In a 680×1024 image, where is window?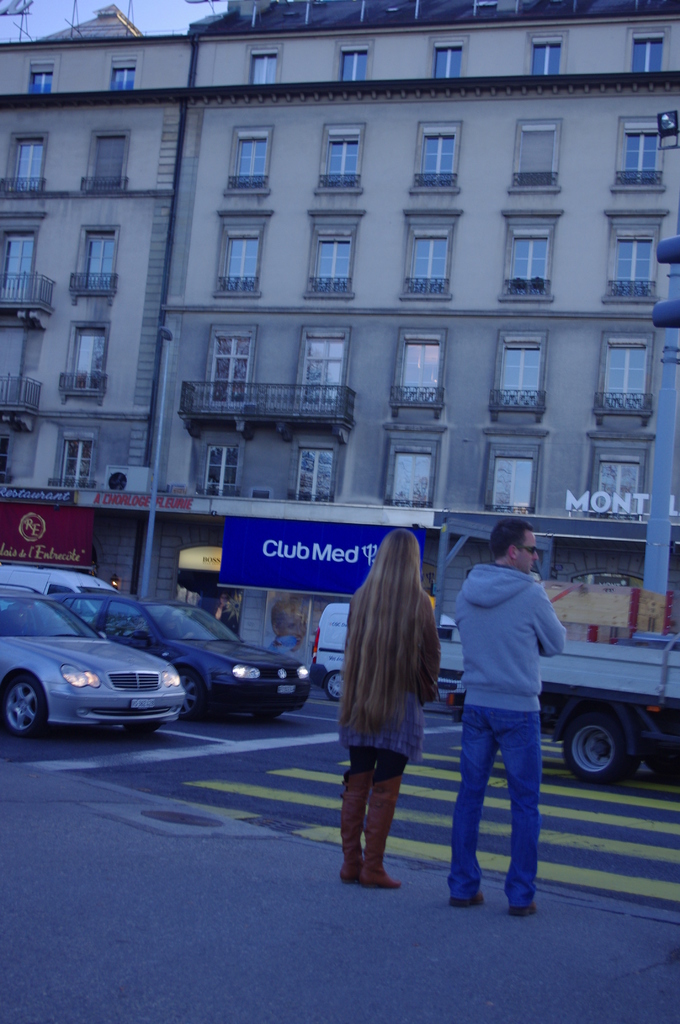
<box>421,120,460,191</box>.
